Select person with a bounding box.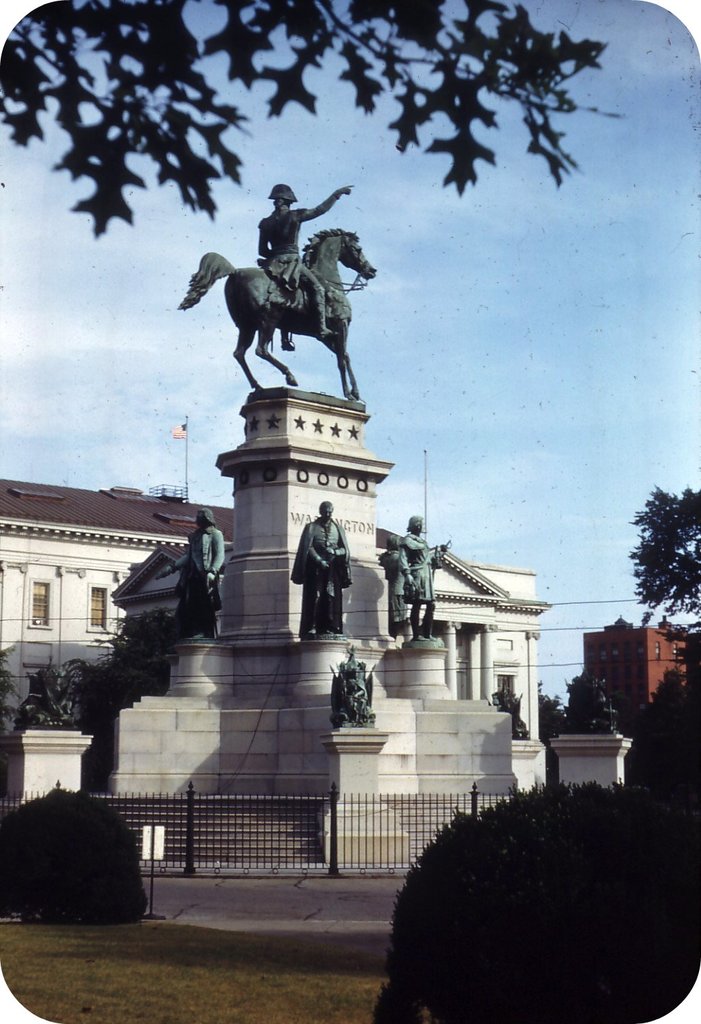
box(168, 501, 236, 639).
